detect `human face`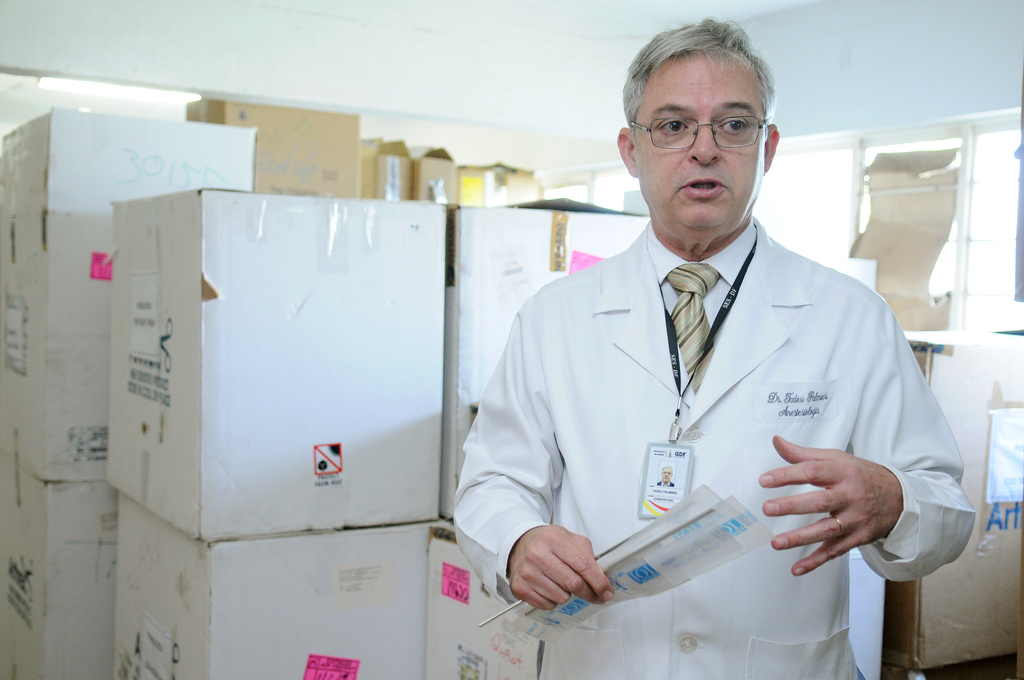
<box>624,47,770,238</box>
